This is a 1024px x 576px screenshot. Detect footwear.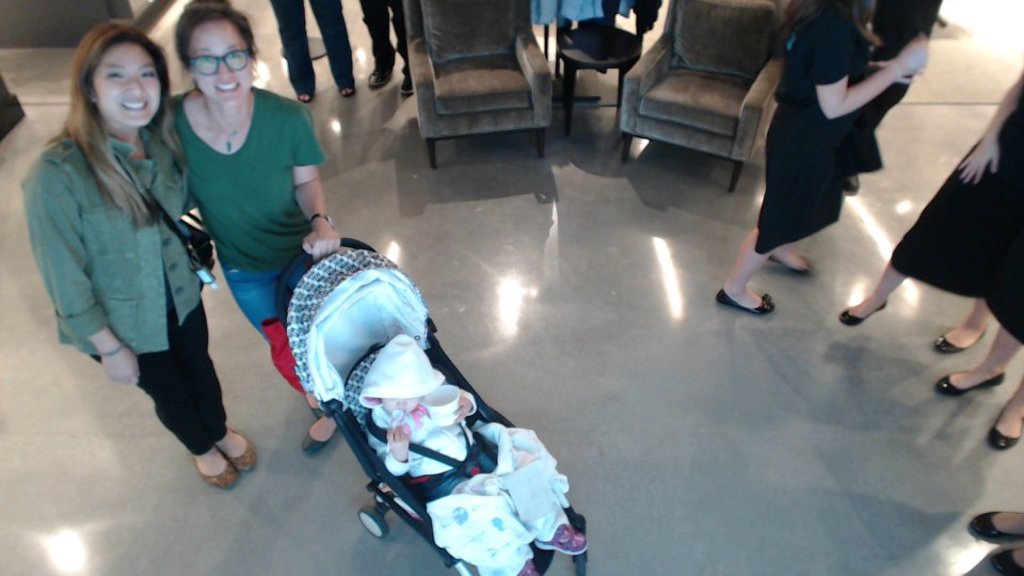
{"left": 969, "top": 511, "right": 1022, "bottom": 541}.
